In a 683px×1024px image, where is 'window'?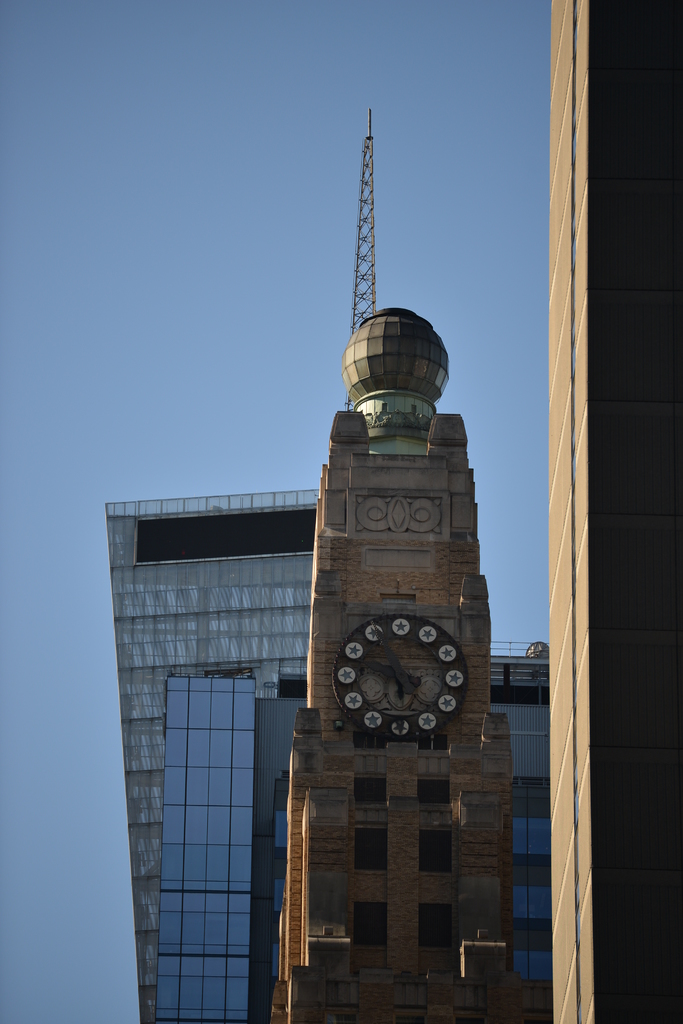
BBox(342, 895, 388, 955).
